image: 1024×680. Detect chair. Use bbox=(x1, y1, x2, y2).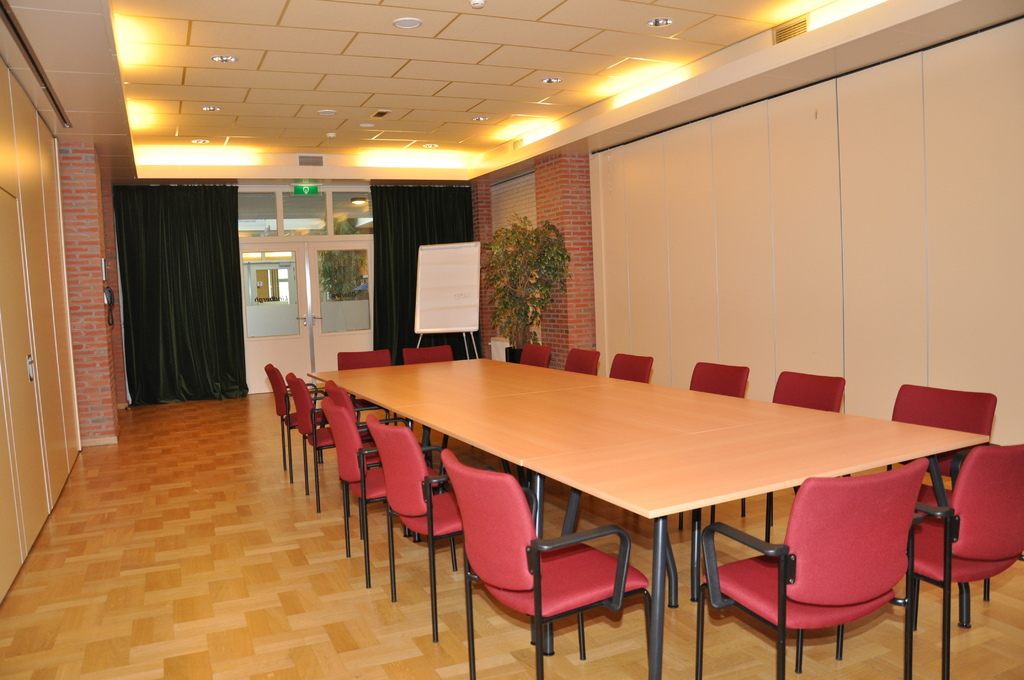
bbox=(519, 344, 548, 366).
